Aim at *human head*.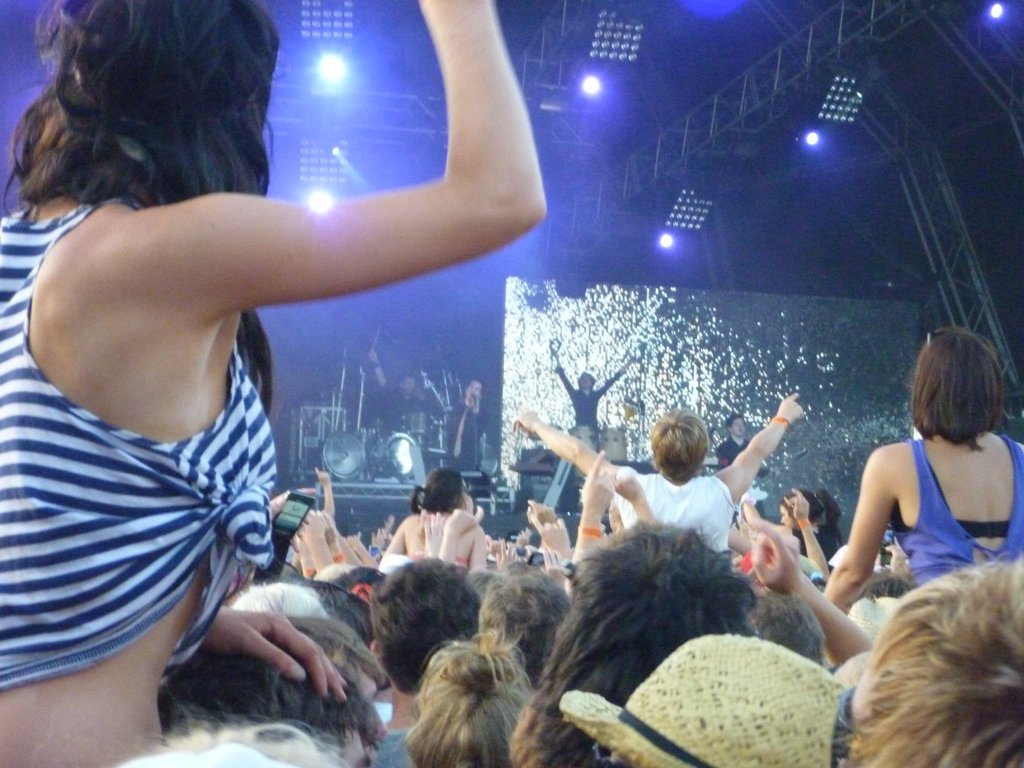
Aimed at [156, 625, 384, 767].
